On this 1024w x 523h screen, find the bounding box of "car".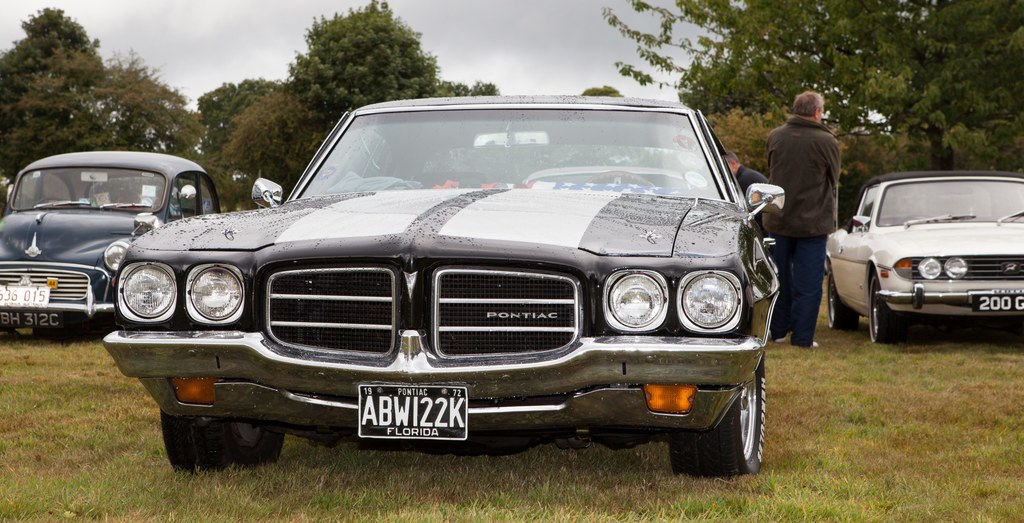
Bounding box: [824, 165, 1023, 342].
